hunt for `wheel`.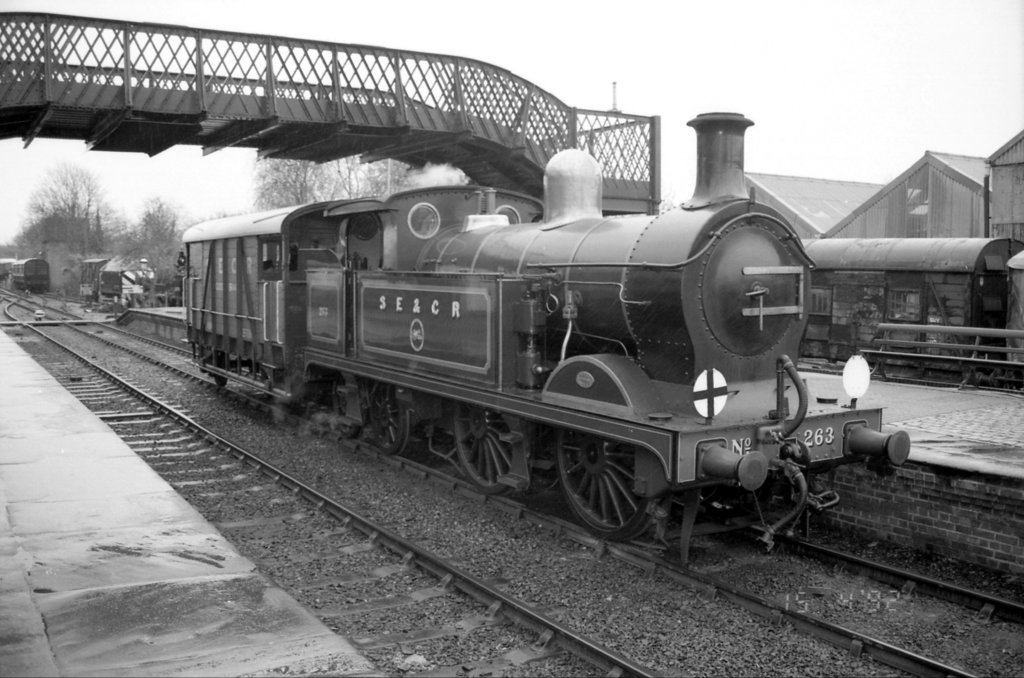
Hunted down at detection(337, 370, 364, 437).
